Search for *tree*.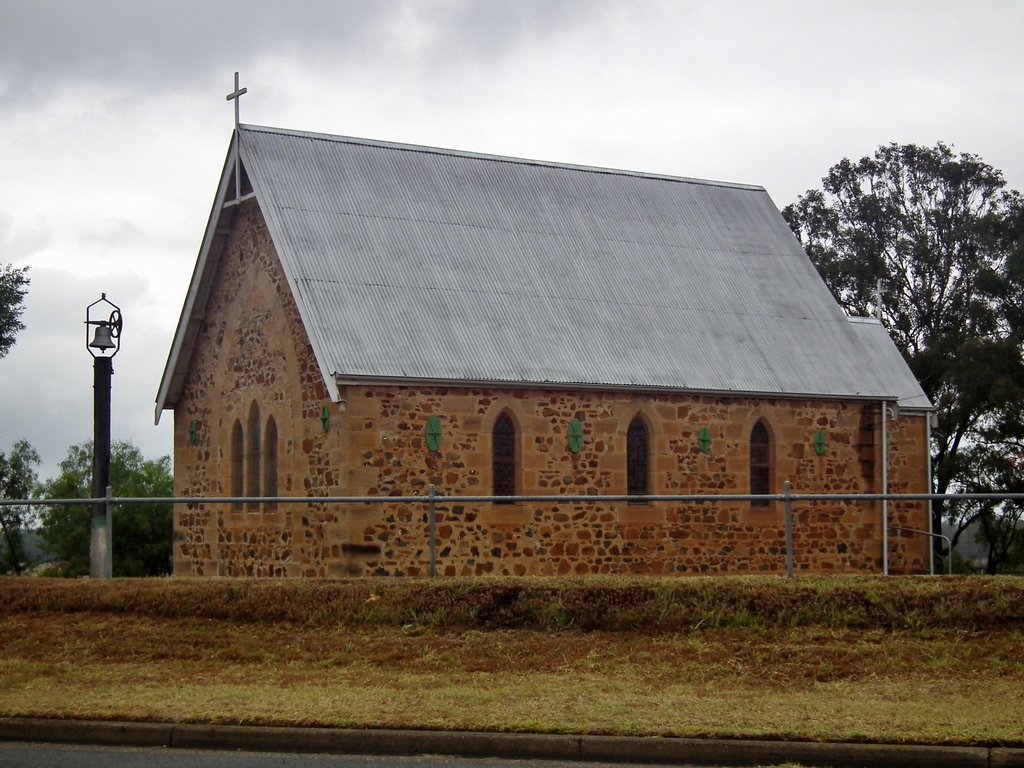
Found at Rect(33, 440, 175, 581).
